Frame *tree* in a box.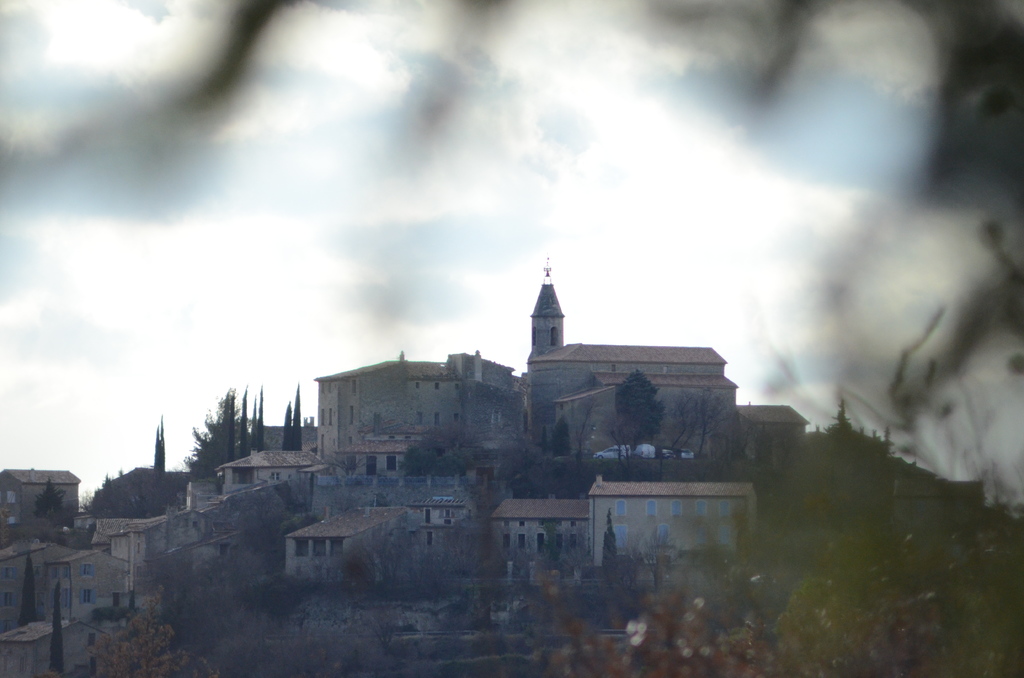
x1=220 y1=554 x2=310 y2=641.
